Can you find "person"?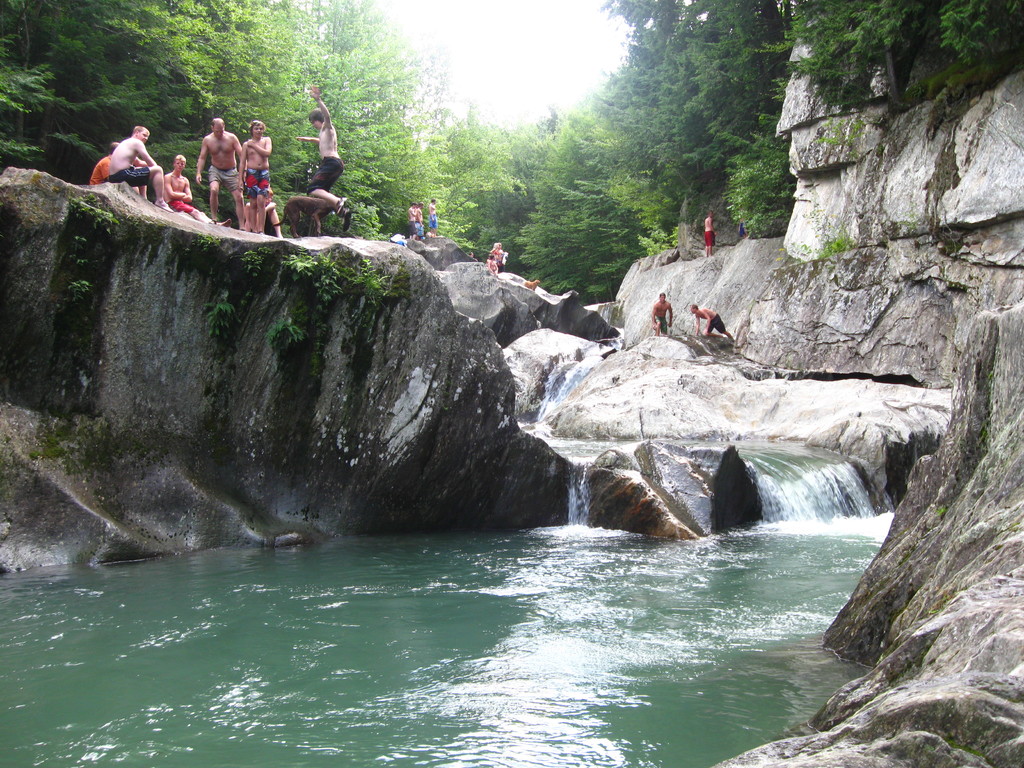
Yes, bounding box: <box>704,209,716,257</box>.
